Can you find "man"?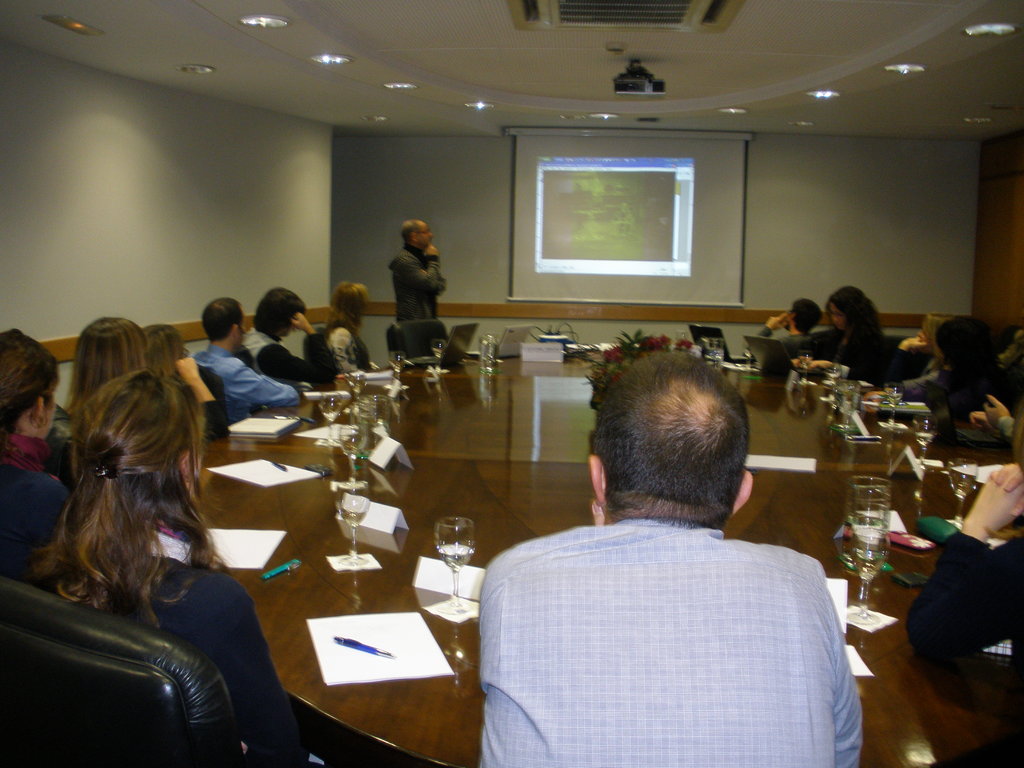
Yes, bounding box: 468:362:885:751.
